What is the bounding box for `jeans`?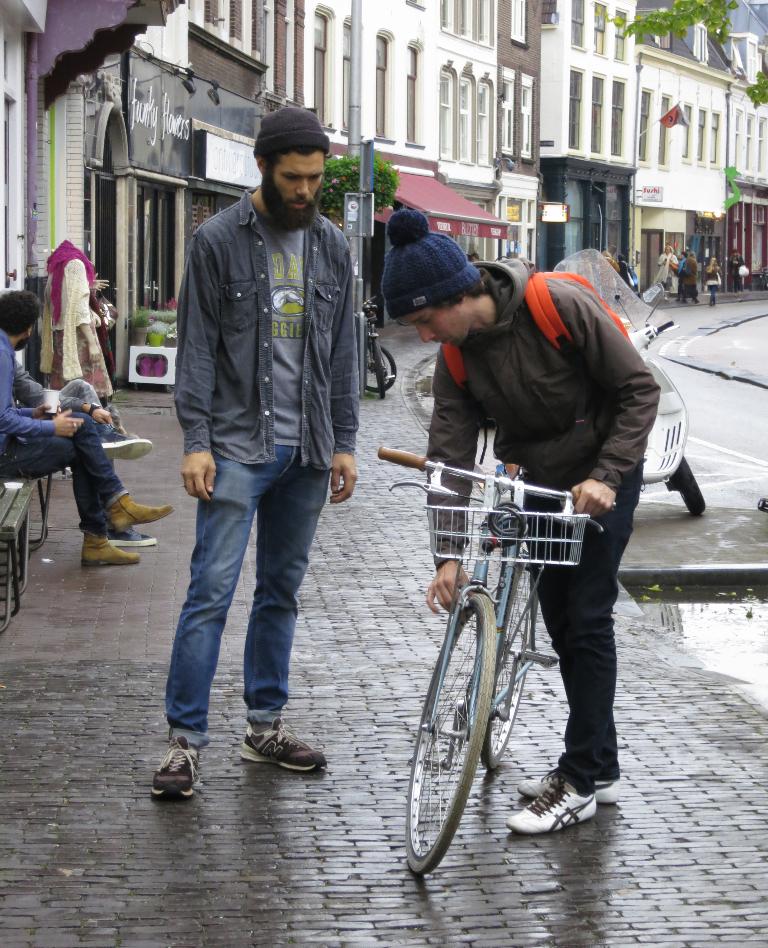
0/412/127/536.
